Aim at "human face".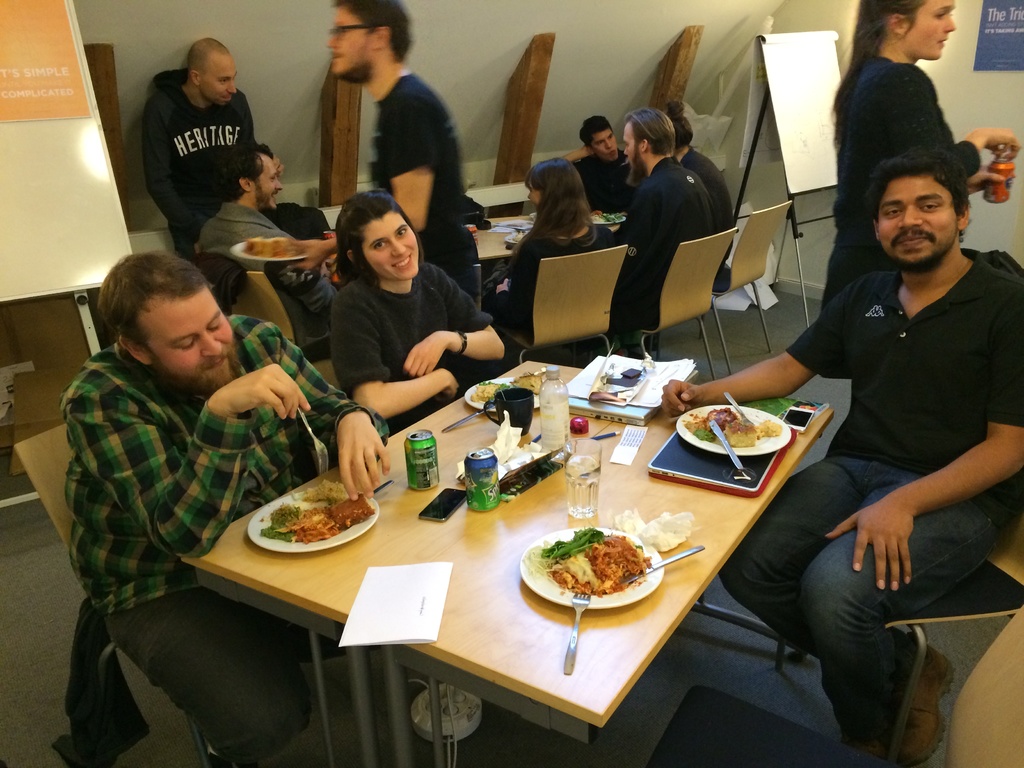
Aimed at crop(360, 211, 420, 280).
